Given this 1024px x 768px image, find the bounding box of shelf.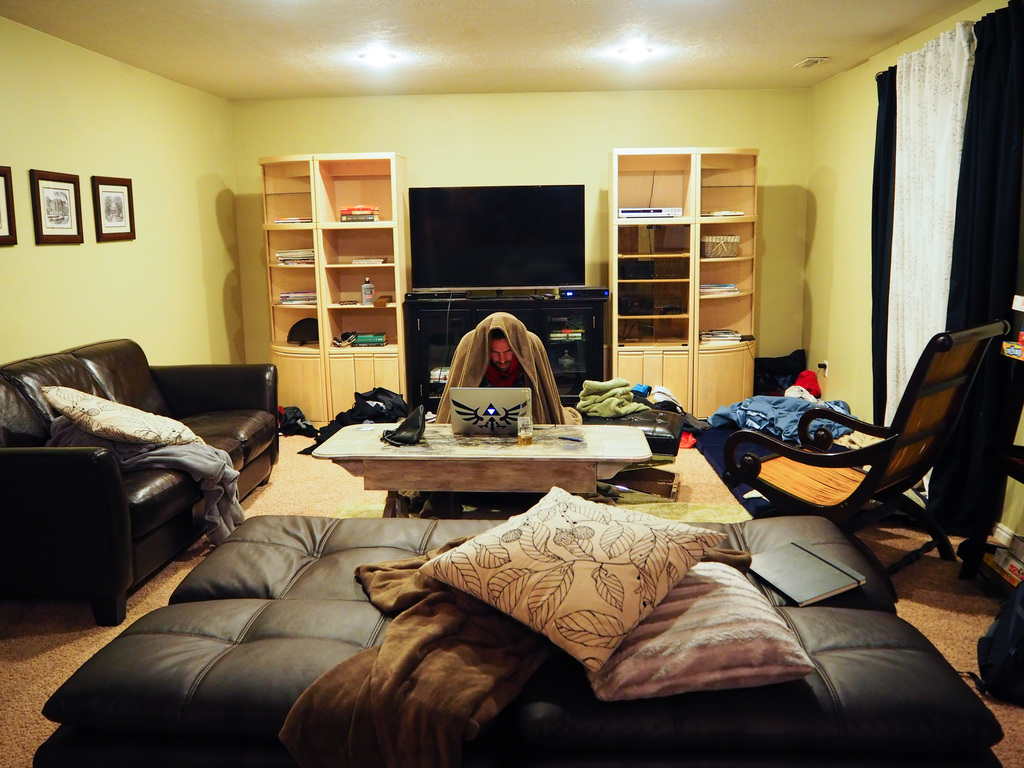
BBox(240, 146, 410, 385).
